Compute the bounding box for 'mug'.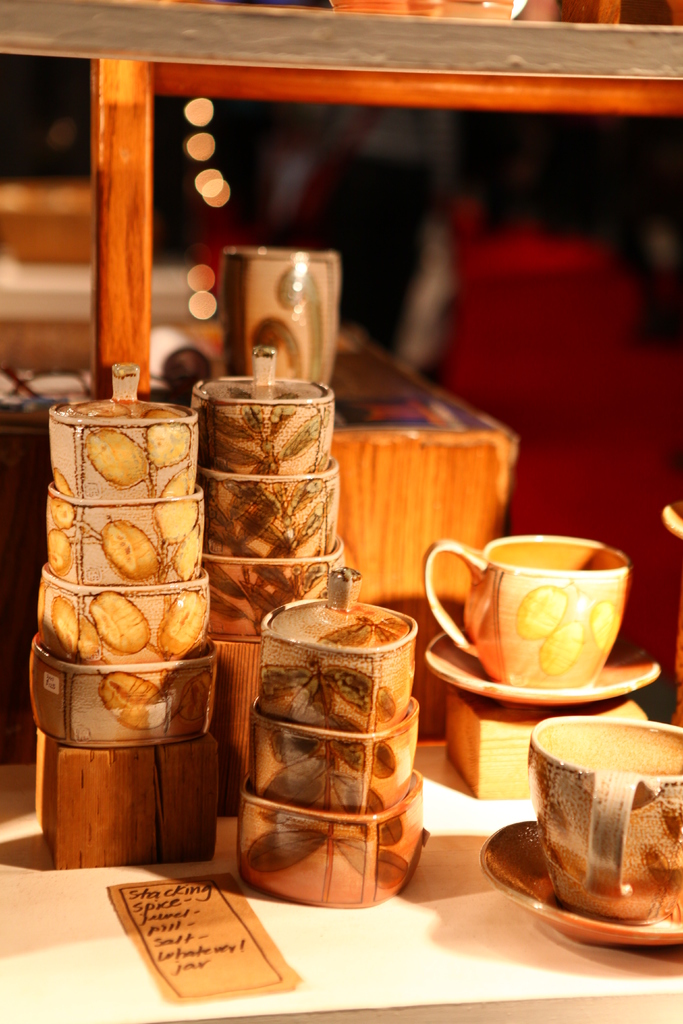
left=527, top=714, right=682, bottom=924.
